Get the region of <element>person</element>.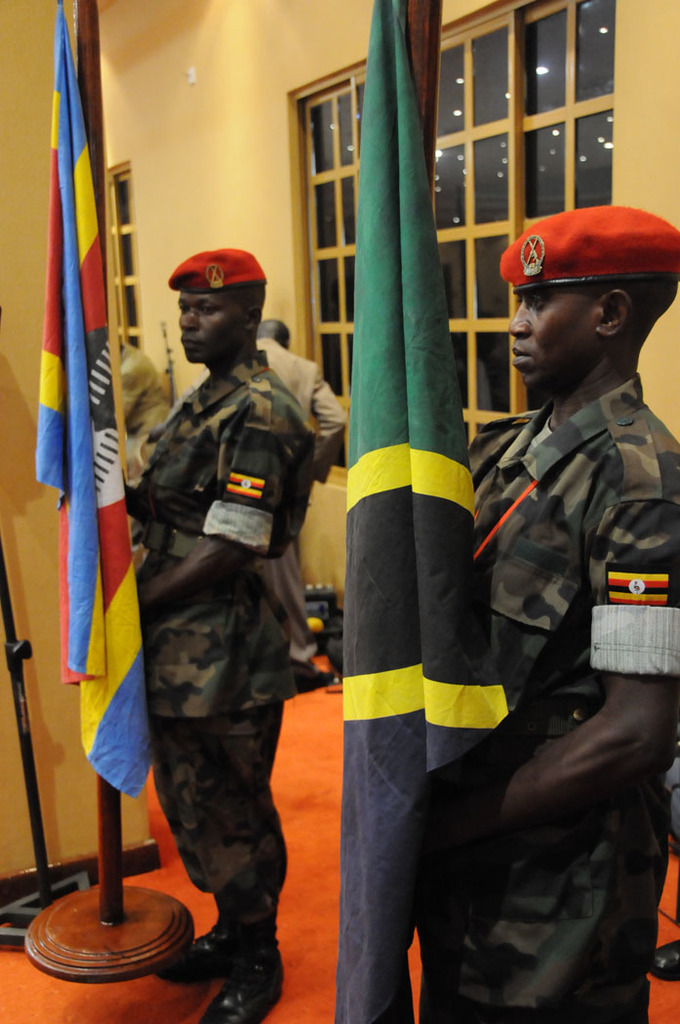
BBox(117, 336, 171, 547).
